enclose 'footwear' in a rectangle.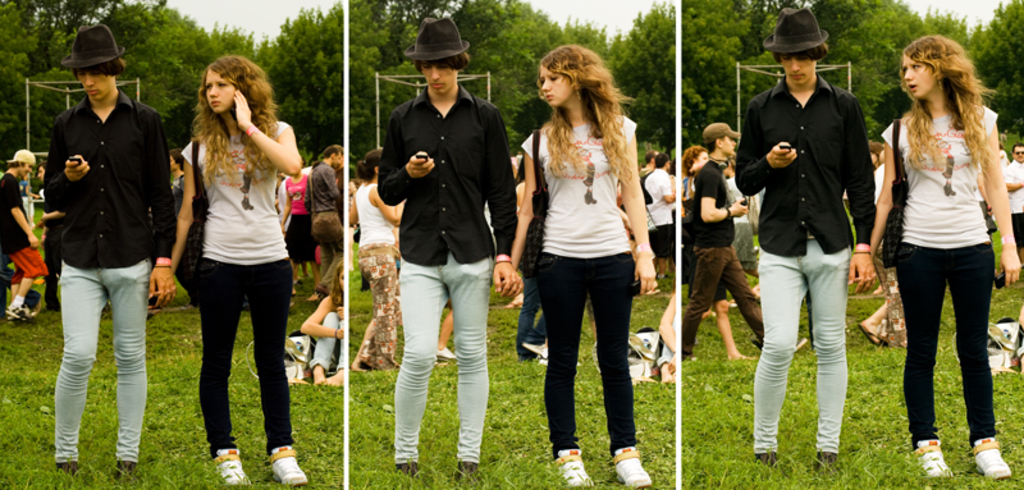
{"x1": 8, "y1": 301, "x2": 37, "y2": 320}.
